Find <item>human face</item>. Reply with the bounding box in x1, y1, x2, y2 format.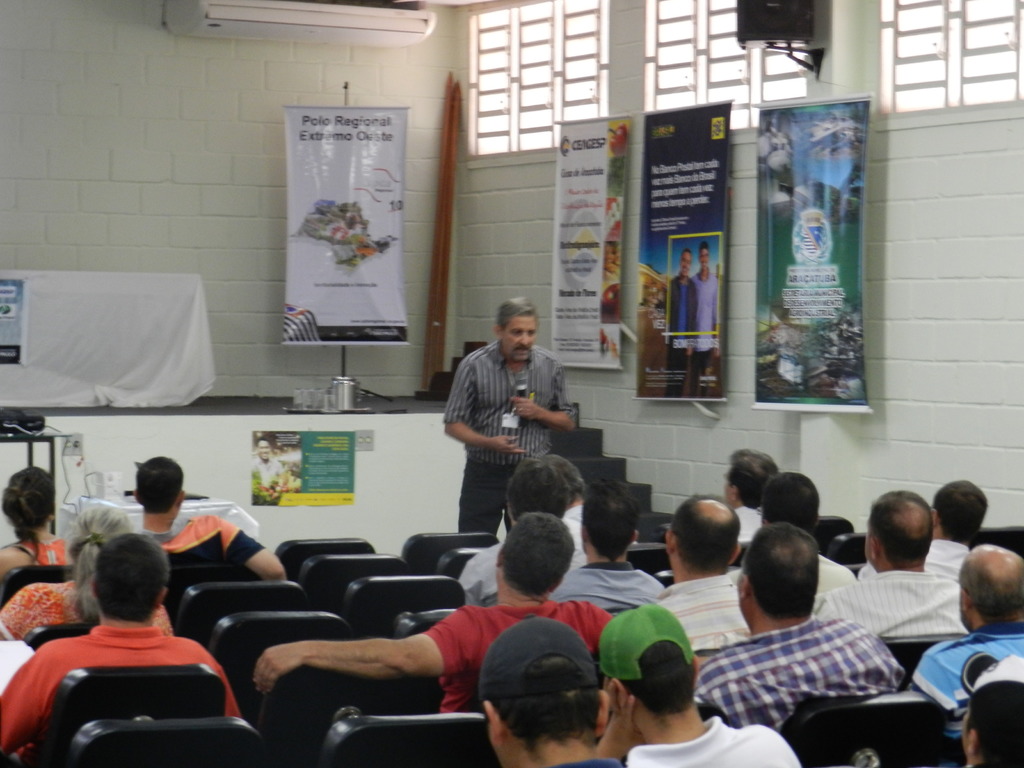
503, 315, 535, 363.
